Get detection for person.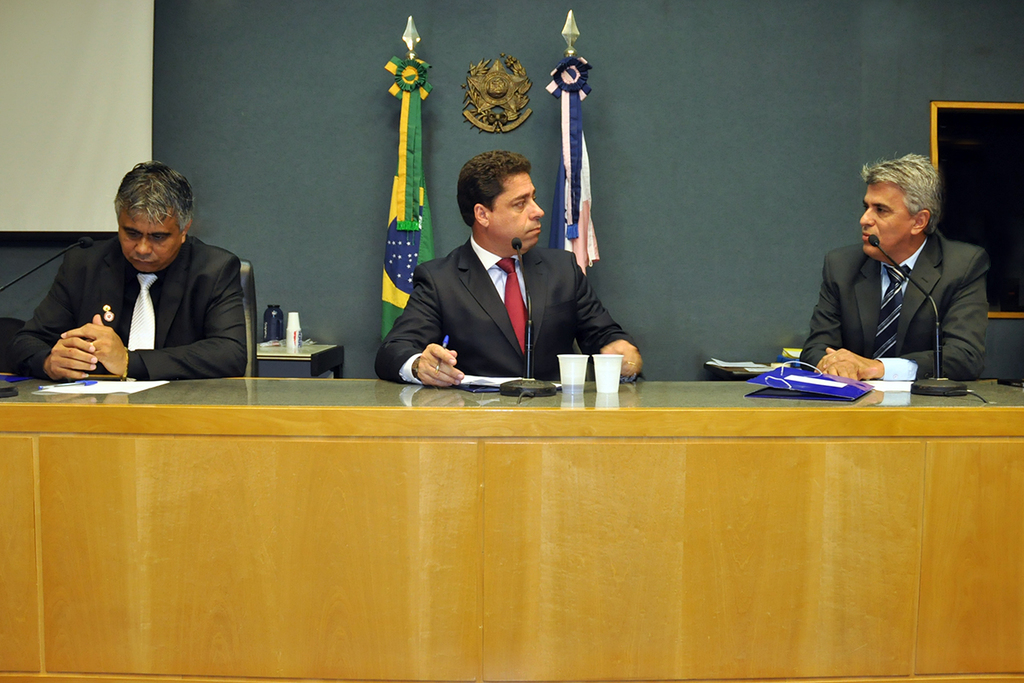
Detection: bbox(26, 161, 254, 385).
